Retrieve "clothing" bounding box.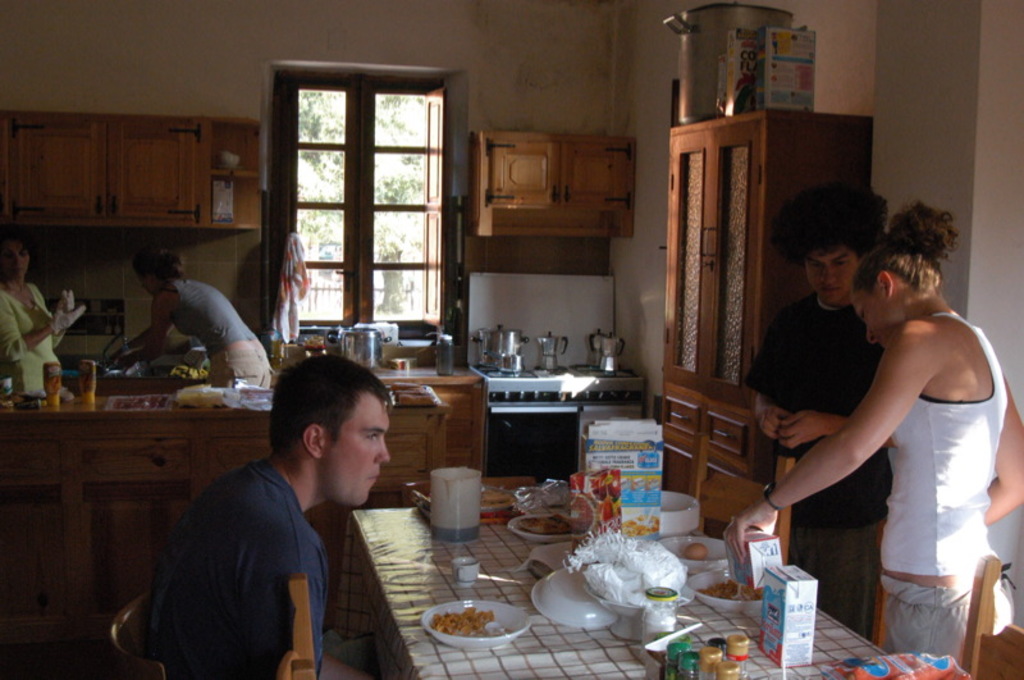
Bounding box: crop(0, 277, 65, 392).
